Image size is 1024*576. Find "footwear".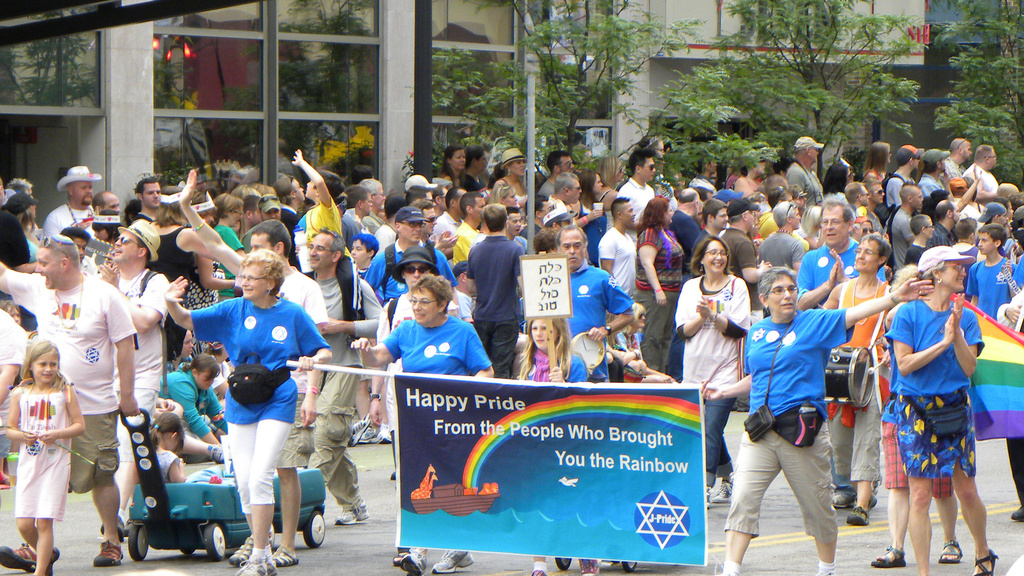
region(333, 505, 371, 525).
